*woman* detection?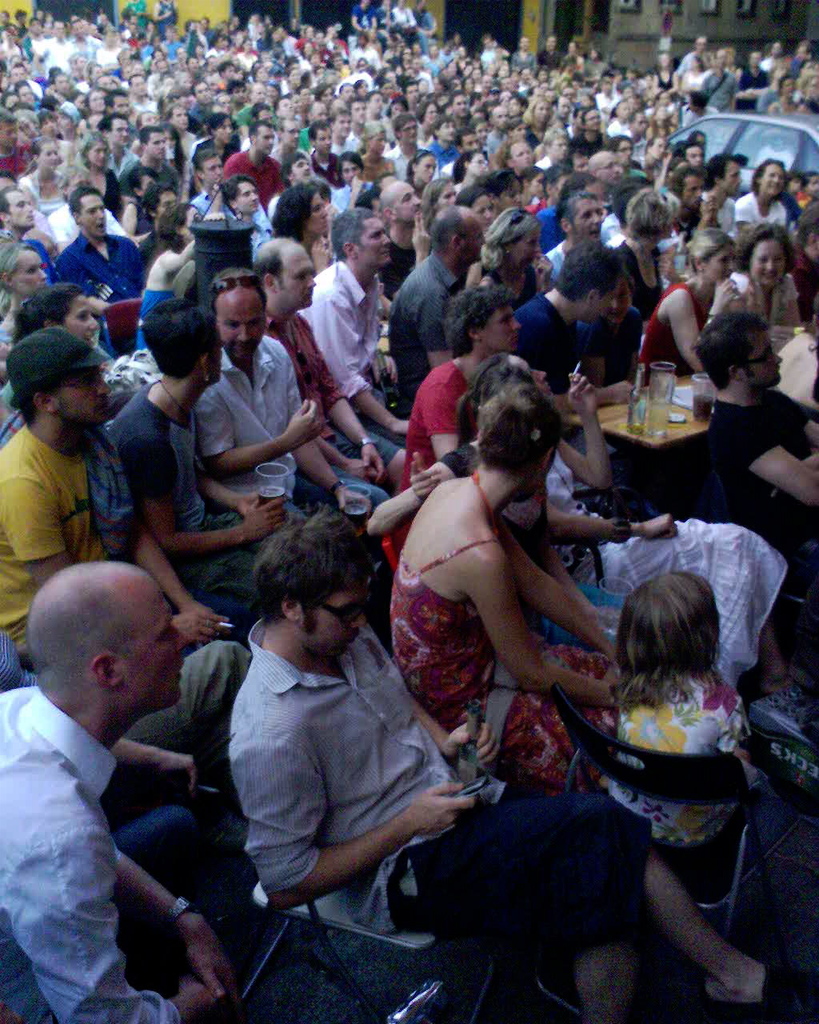
crop(378, 366, 781, 1010)
